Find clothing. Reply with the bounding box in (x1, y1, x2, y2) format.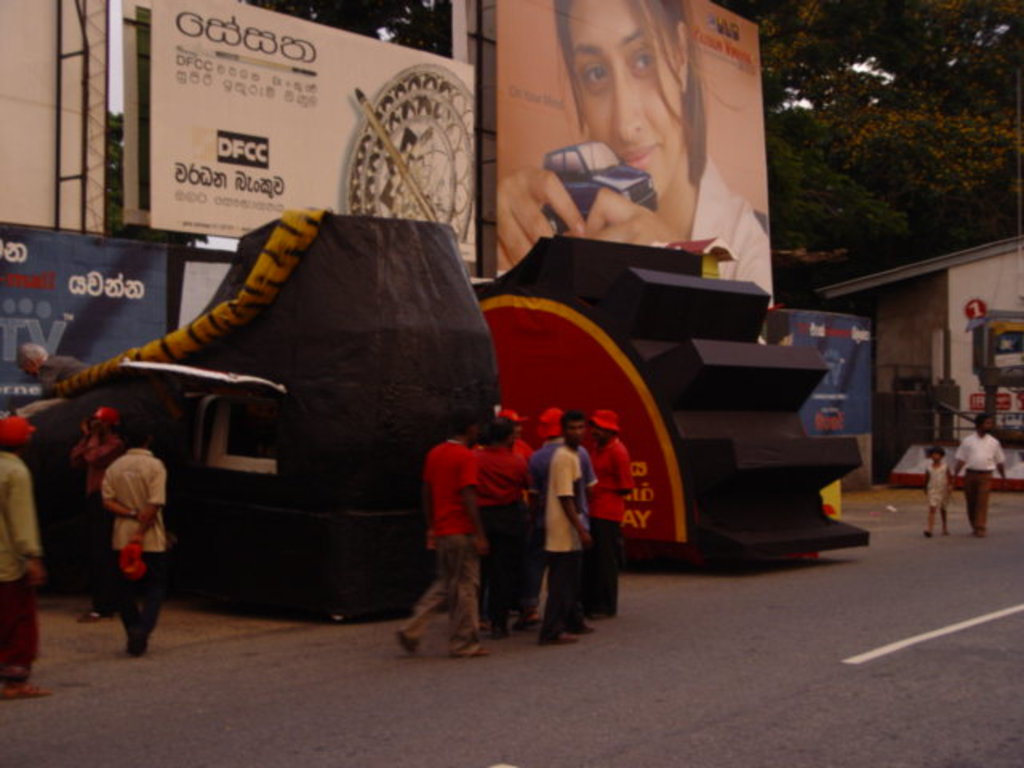
(958, 437, 1002, 534).
